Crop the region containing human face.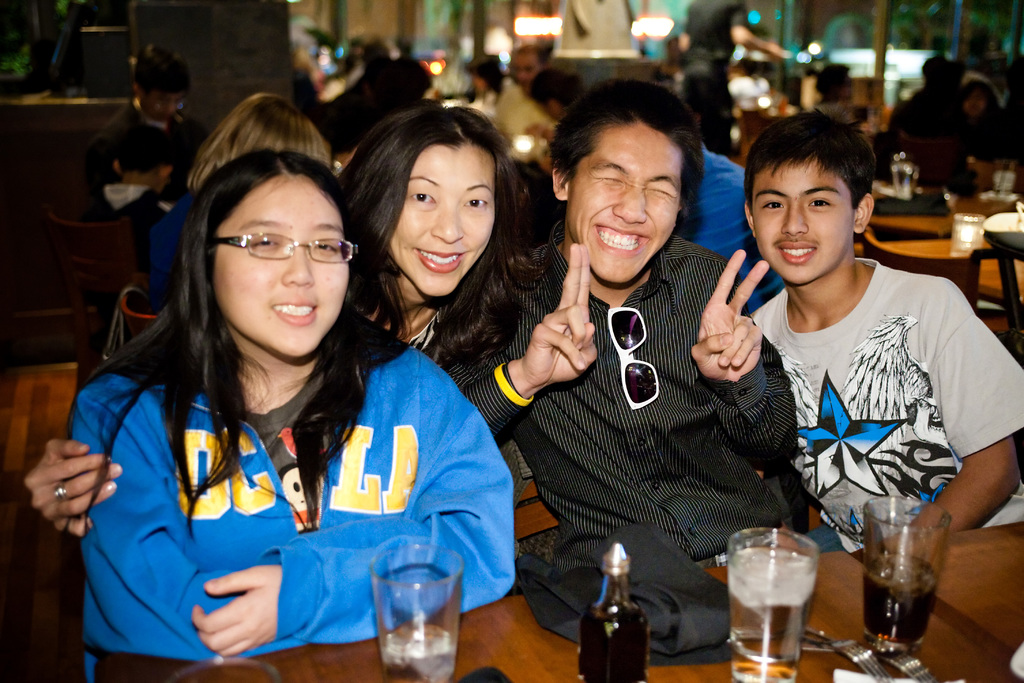
Crop region: rect(212, 173, 348, 354).
